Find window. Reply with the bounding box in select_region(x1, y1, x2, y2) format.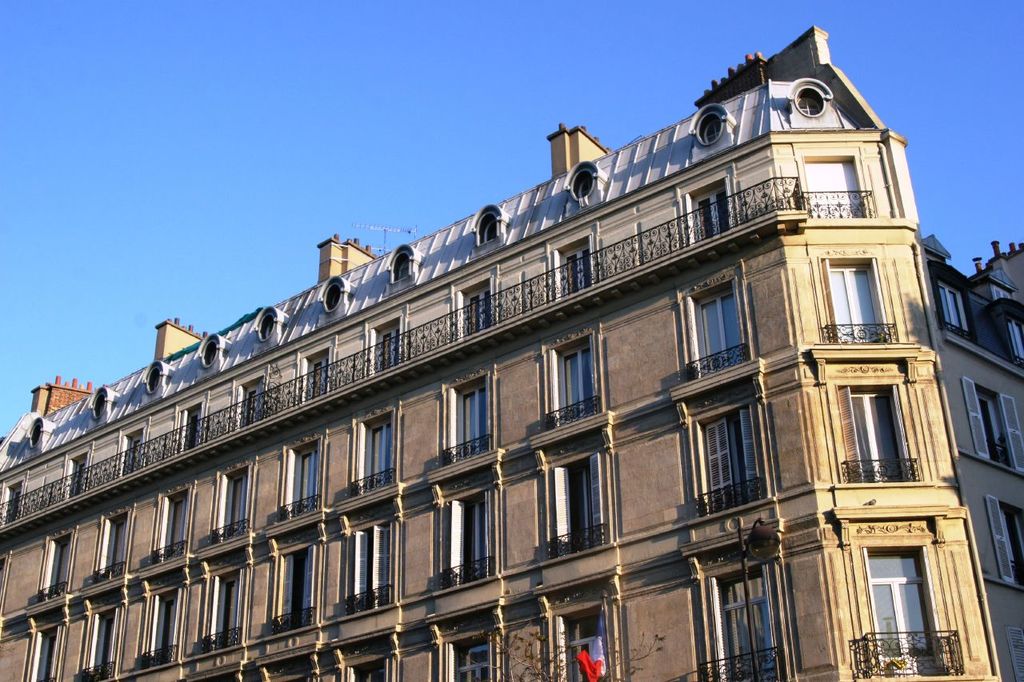
select_region(698, 564, 802, 681).
